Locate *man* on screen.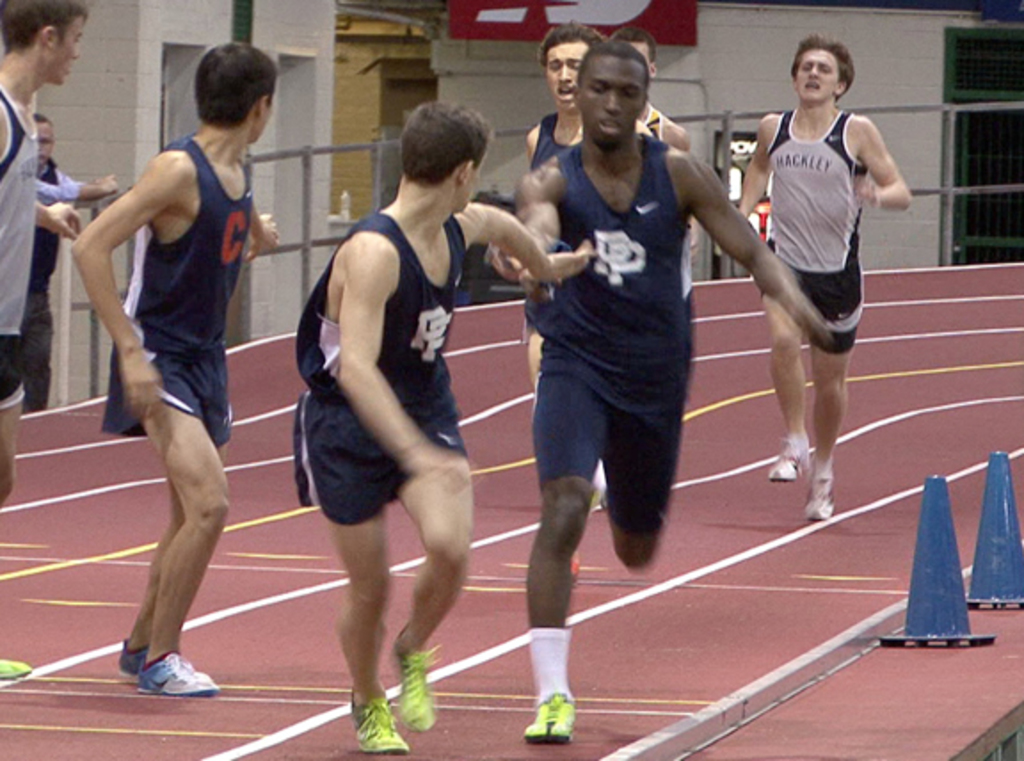
On screen at x1=69 y1=39 x2=290 y2=701.
